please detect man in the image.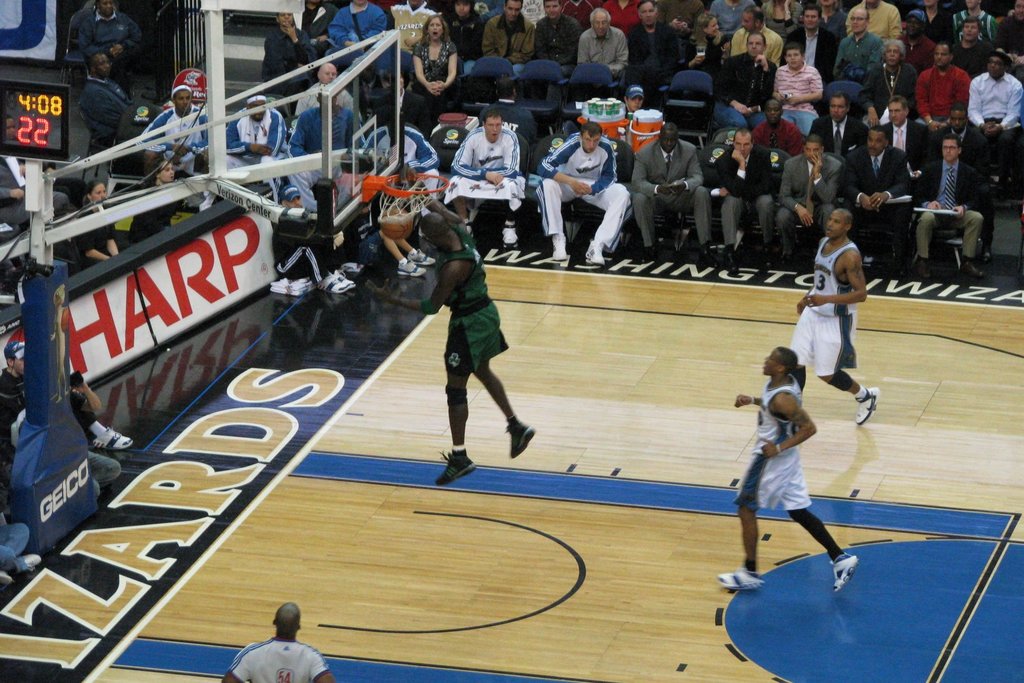
l=804, t=90, r=869, b=155.
